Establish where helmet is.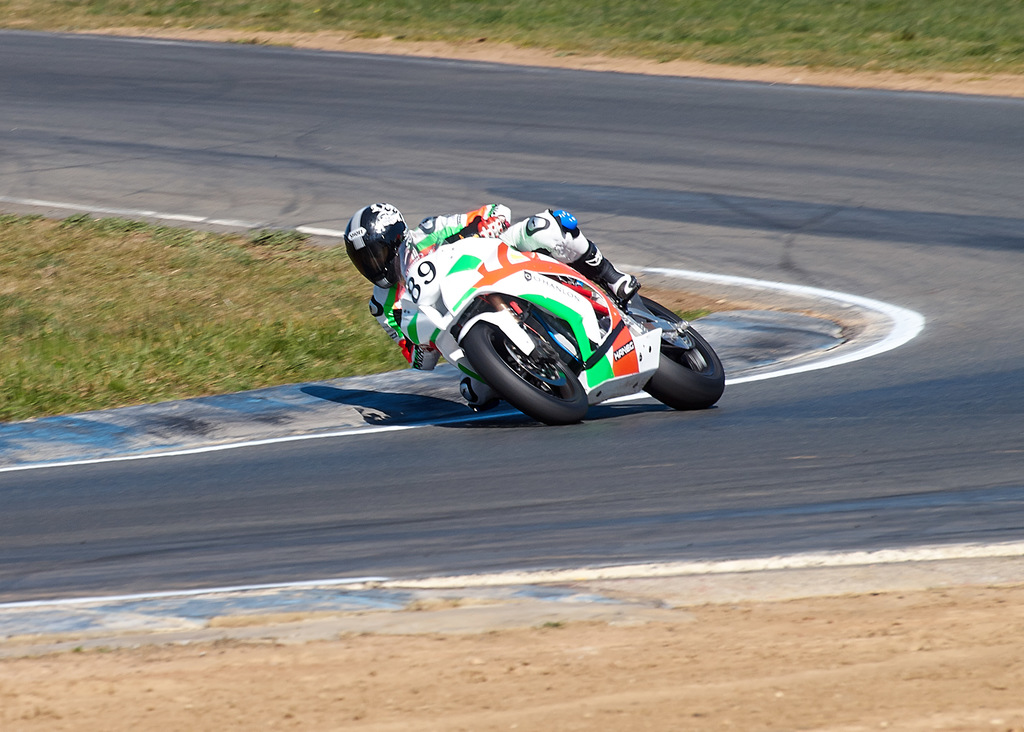
Established at Rect(346, 197, 410, 304).
